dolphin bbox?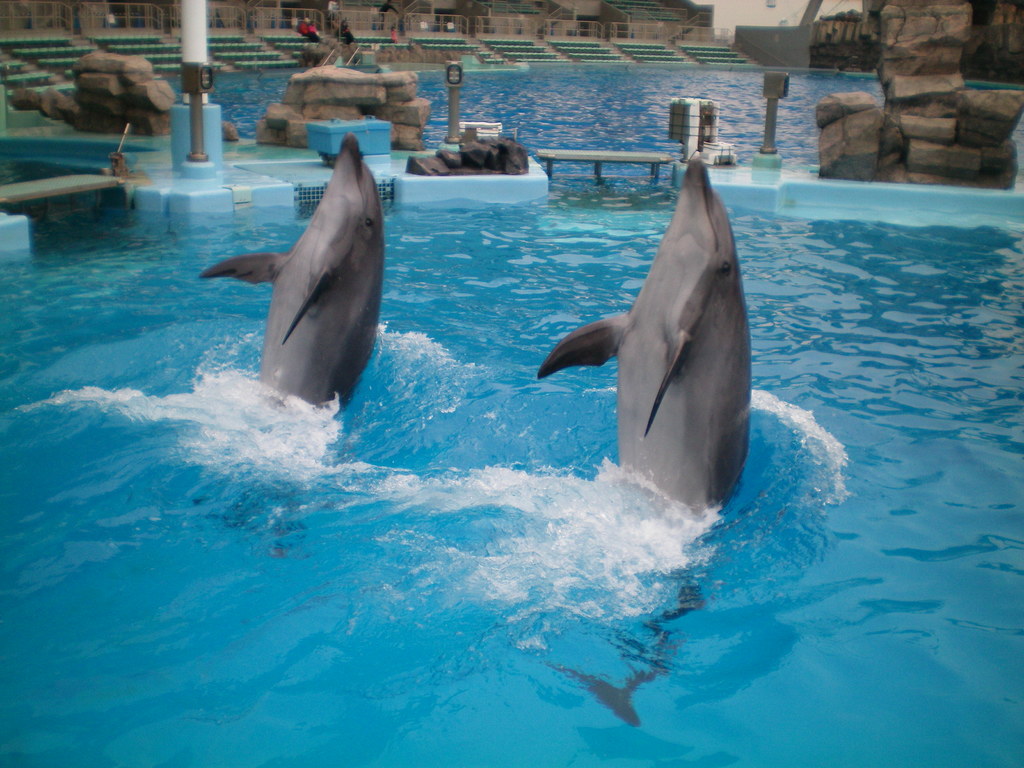
left=197, top=134, right=393, bottom=438
